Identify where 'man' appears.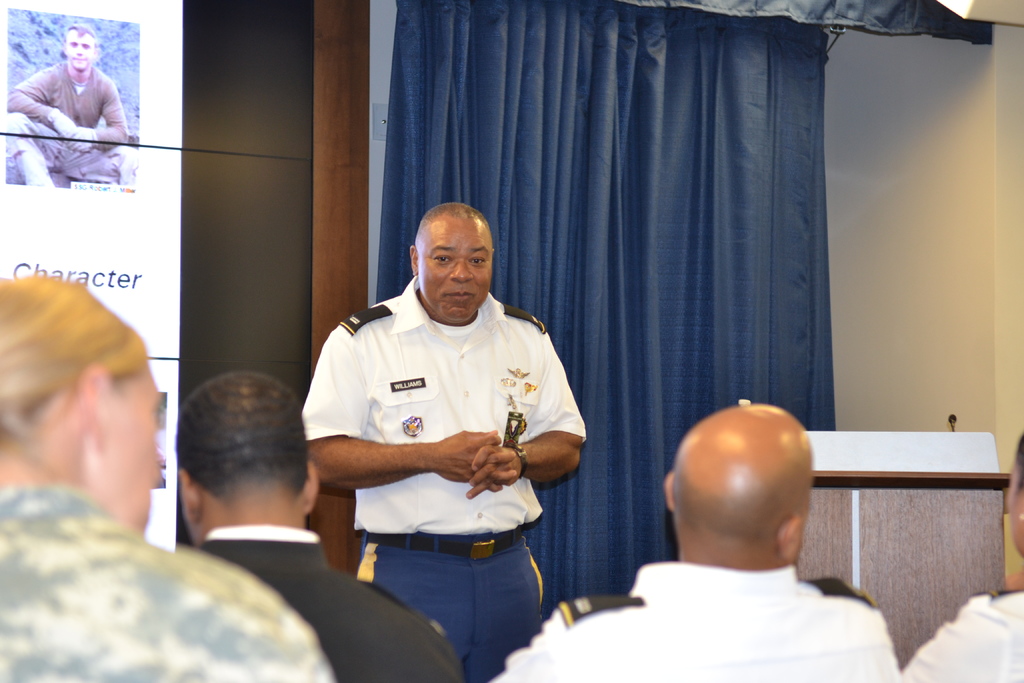
Appears at x1=489 y1=403 x2=902 y2=682.
